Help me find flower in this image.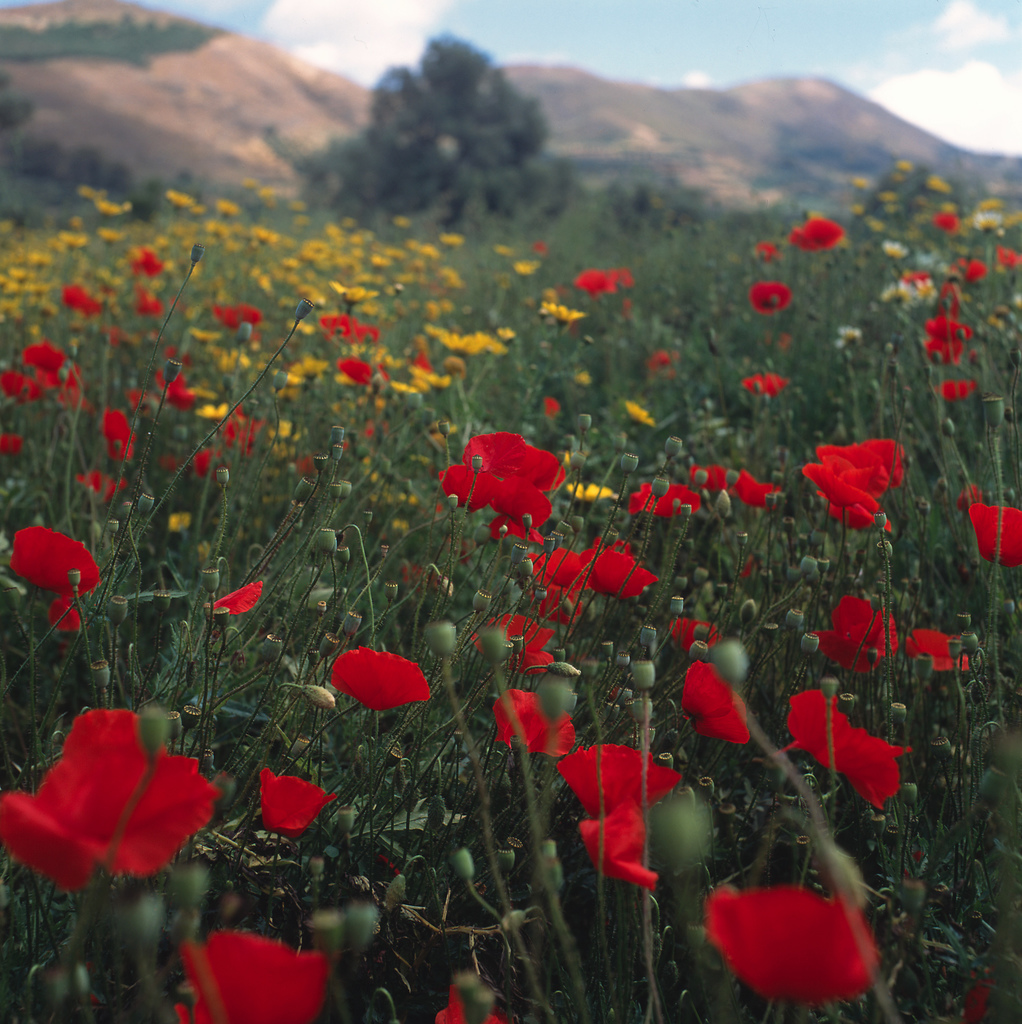
Found it: x1=697 y1=881 x2=882 y2=1002.
